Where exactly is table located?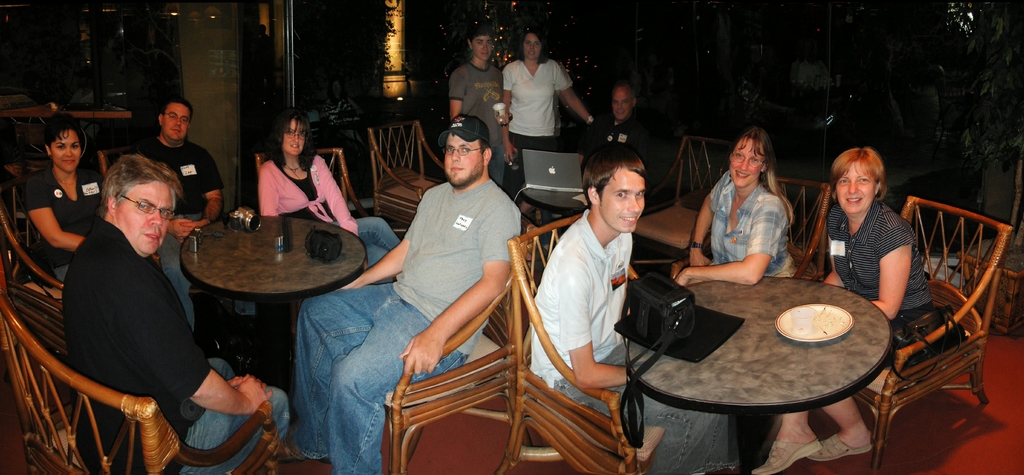
Its bounding box is (514, 177, 594, 240).
